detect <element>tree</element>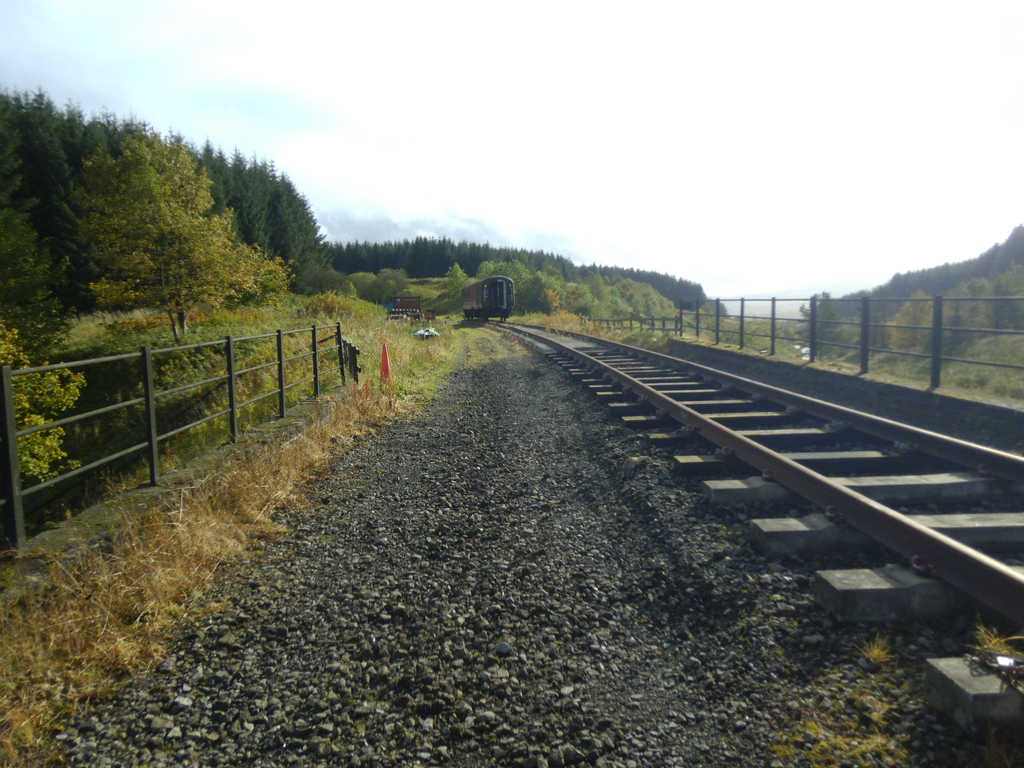
(x1=55, y1=125, x2=247, y2=340)
